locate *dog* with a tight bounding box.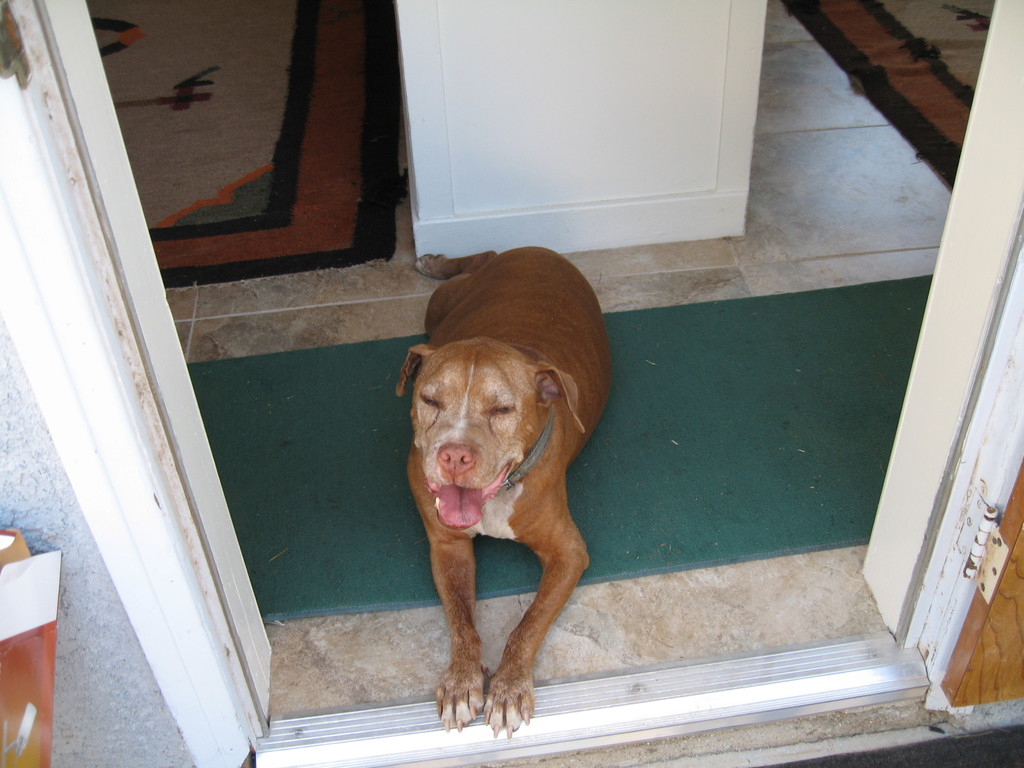
crop(389, 249, 611, 741).
